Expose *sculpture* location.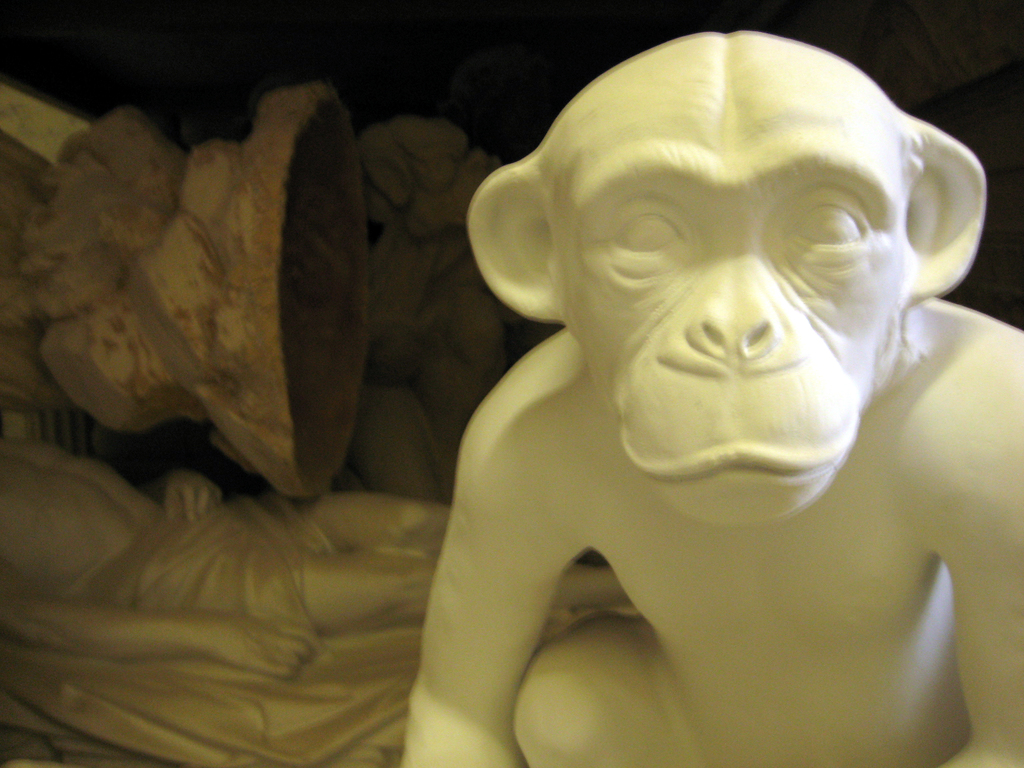
Exposed at 0, 77, 374, 499.
